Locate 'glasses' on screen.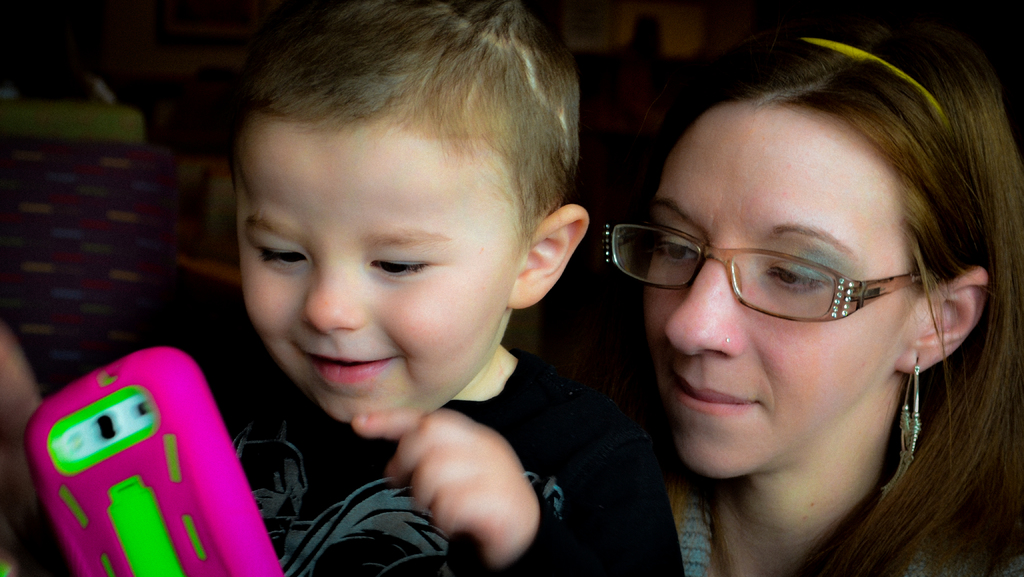
On screen at select_region(600, 234, 936, 327).
